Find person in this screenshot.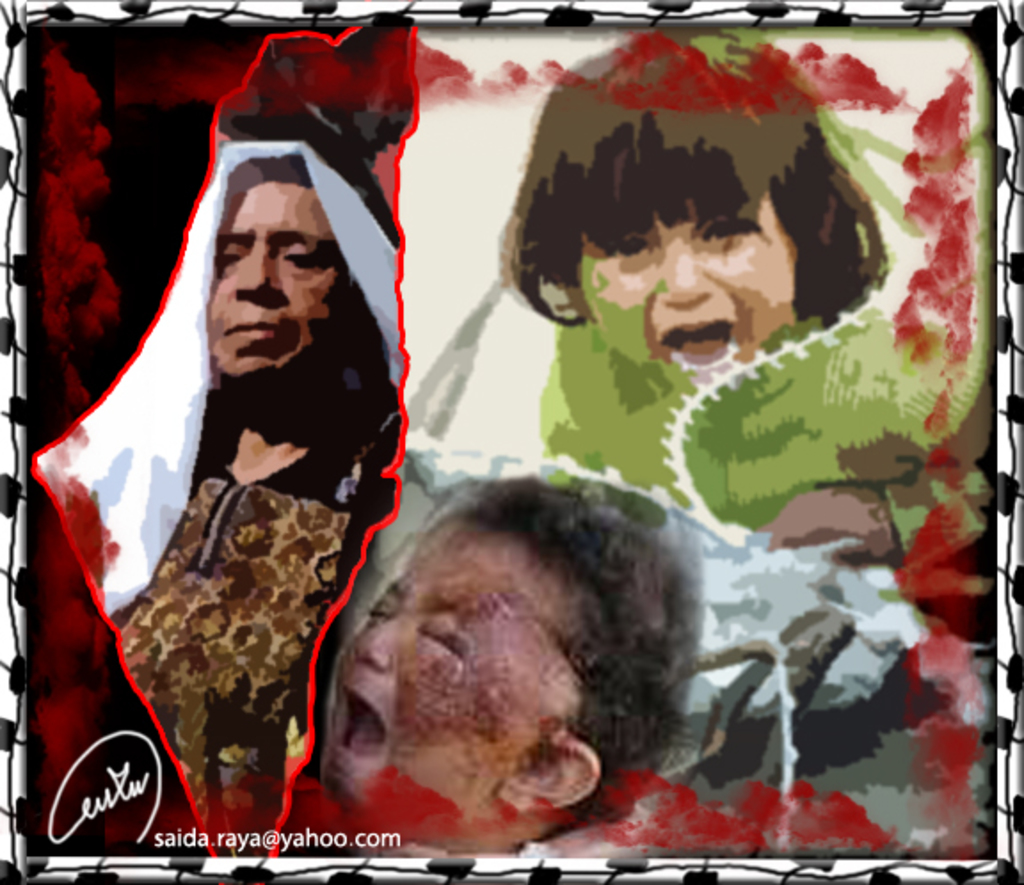
The bounding box for person is box(491, 25, 996, 533).
